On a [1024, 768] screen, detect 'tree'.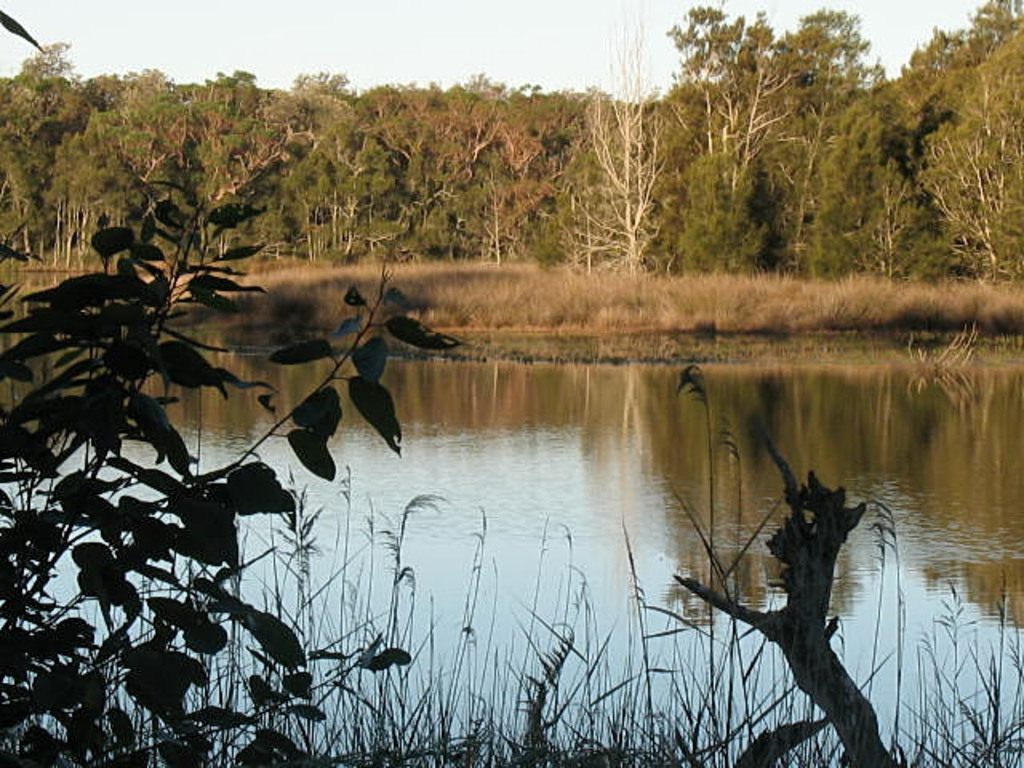
{"left": 794, "top": 5, "right": 907, "bottom": 267}.
